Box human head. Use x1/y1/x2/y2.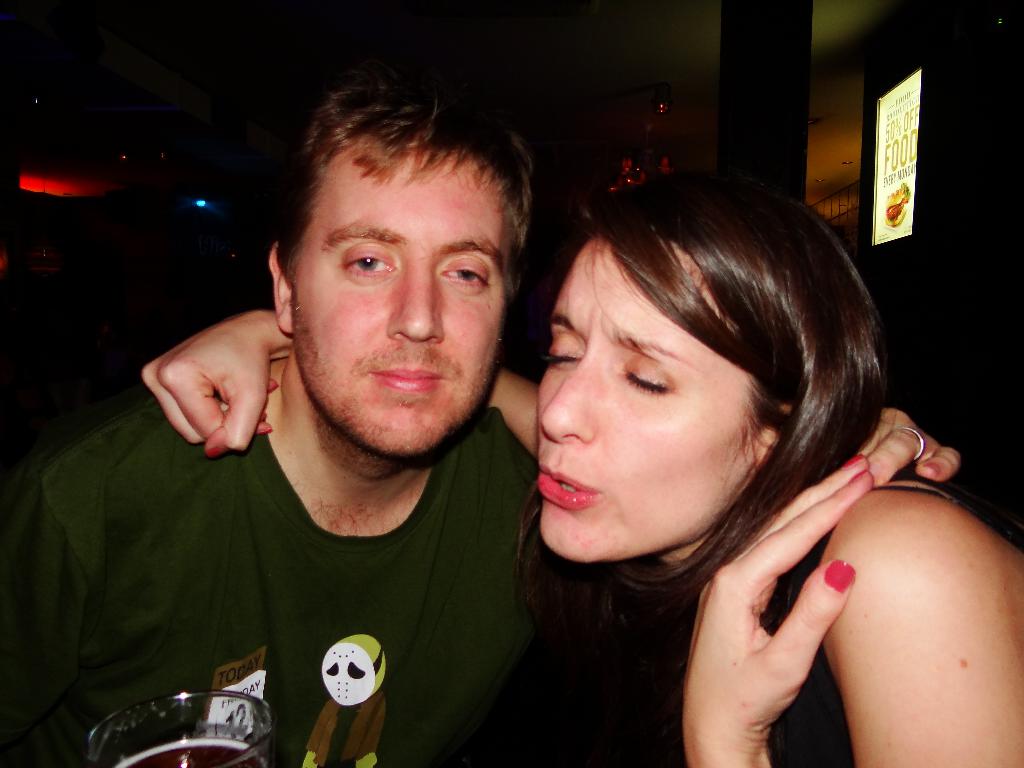
503/173/872/552.
